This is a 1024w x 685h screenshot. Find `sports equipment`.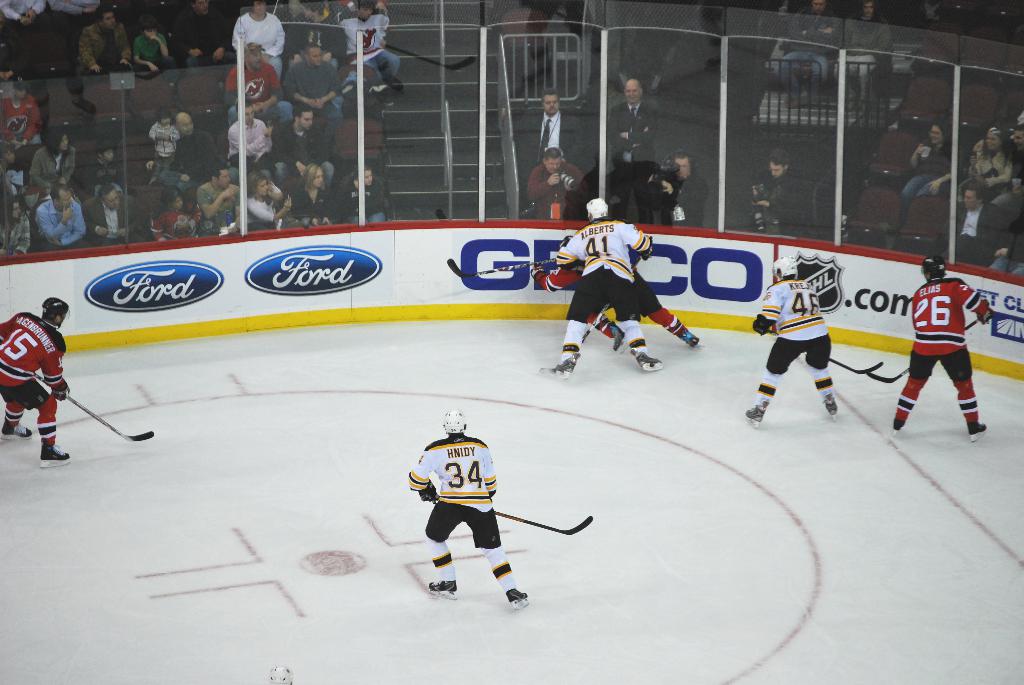
Bounding box: pyautogui.locateOnScreen(34, 368, 153, 446).
